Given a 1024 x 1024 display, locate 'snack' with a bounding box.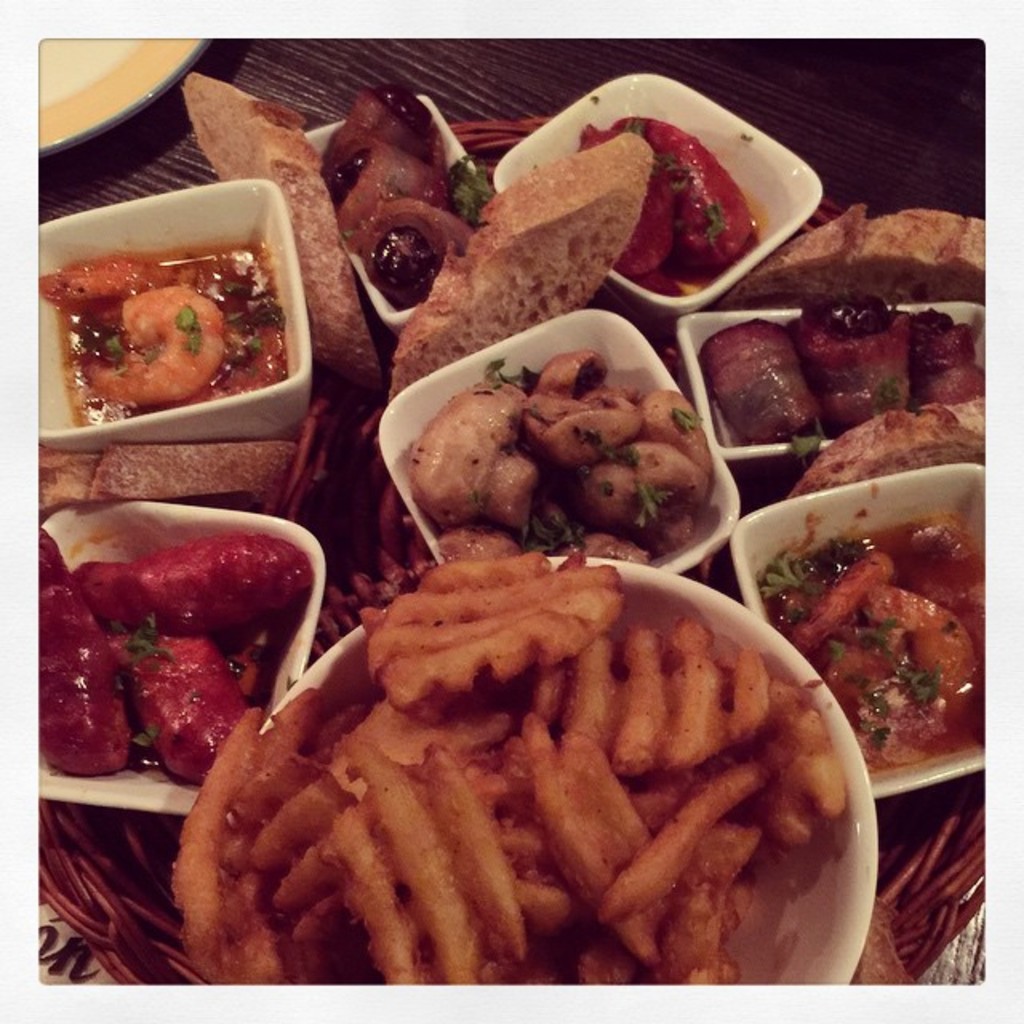
Located: 32/443/298/514.
